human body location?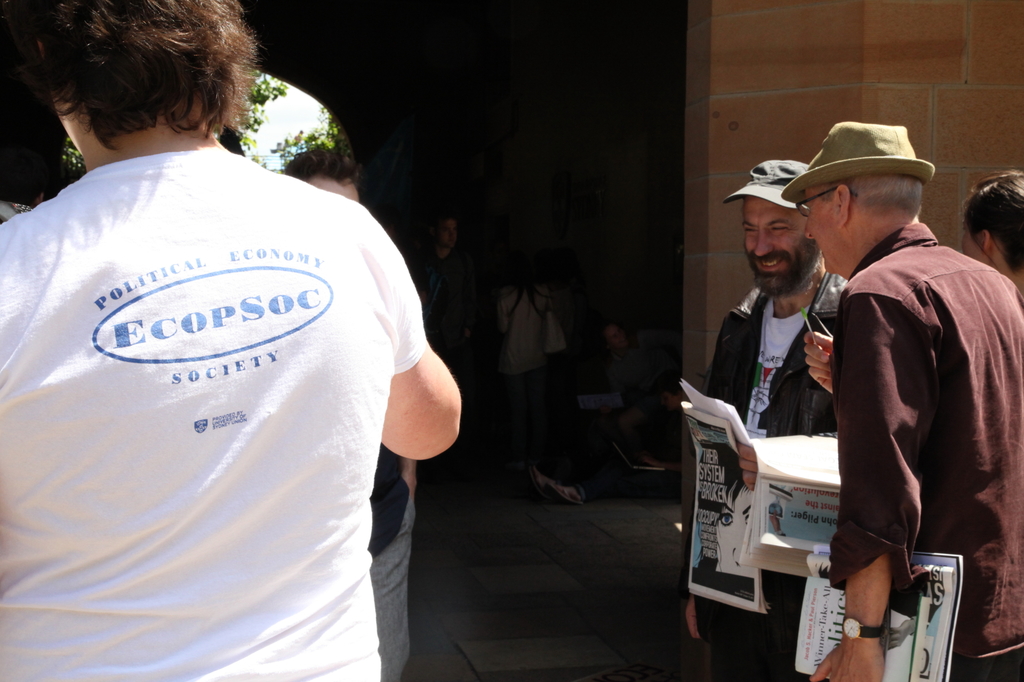
(x1=274, y1=149, x2=419, y2=681)
